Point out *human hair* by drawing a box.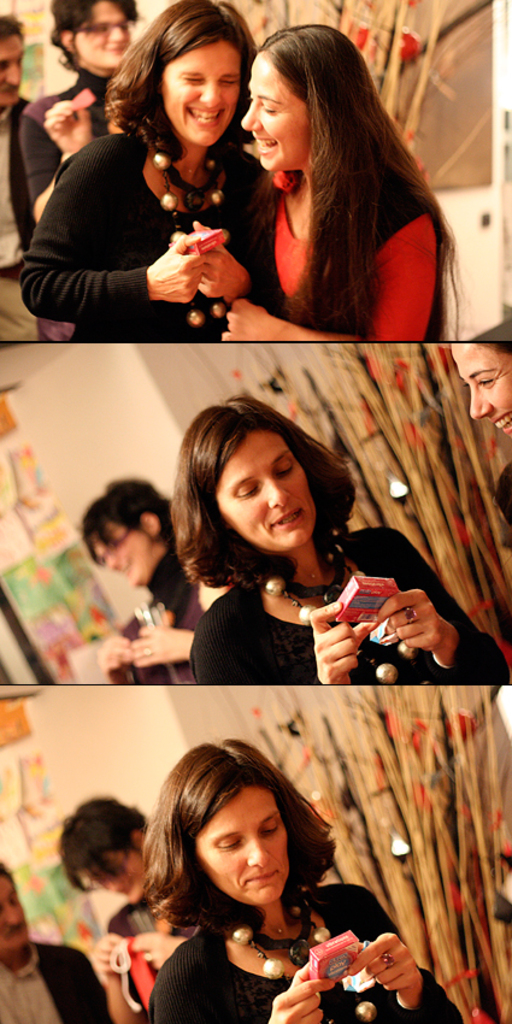
rect(73, 476, 173, 566).
